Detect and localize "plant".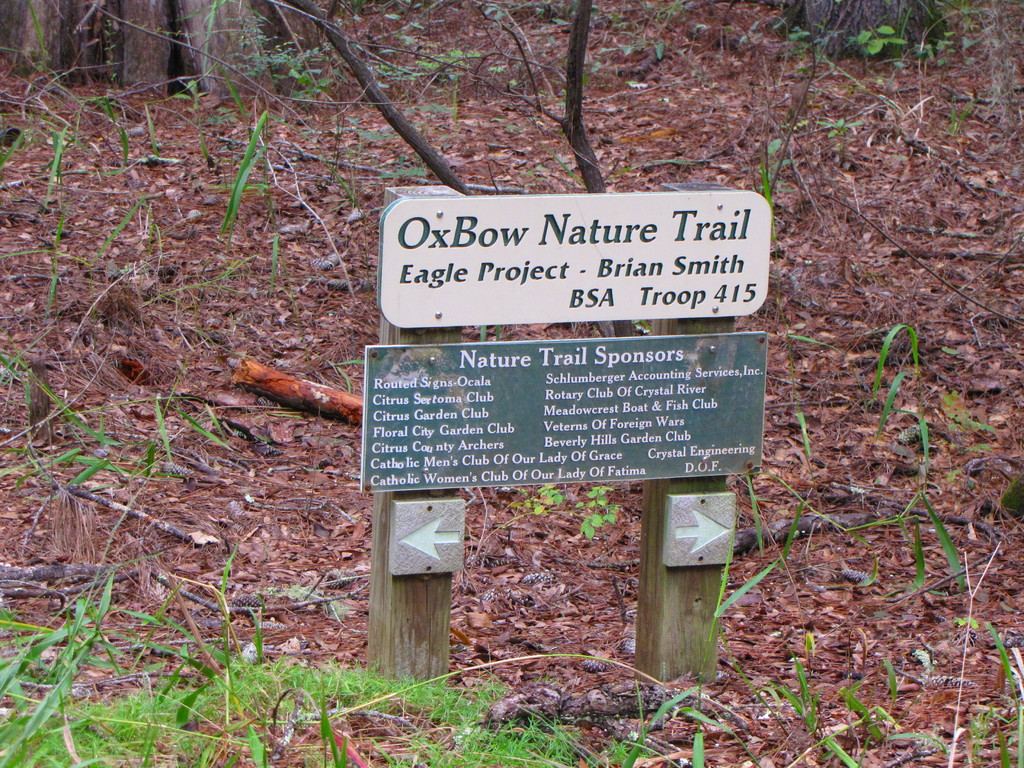
Localized at left=468, top=480, right=621, bottom=573.
